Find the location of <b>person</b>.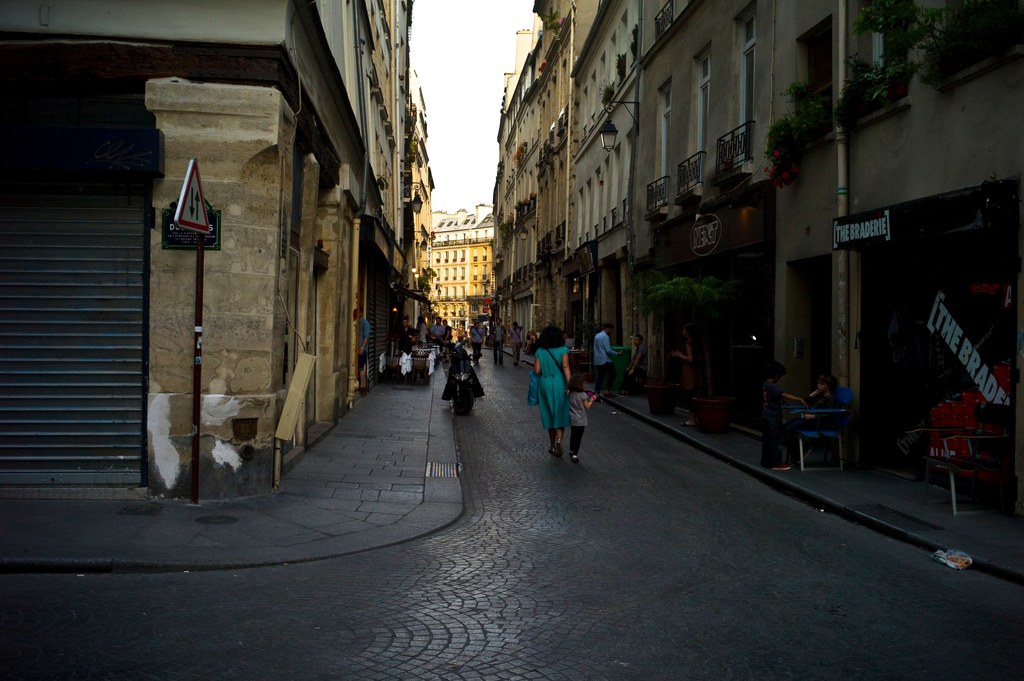
Location: {"x1": 359, "y1": 309, "x2": 375, "y2": 390}.
